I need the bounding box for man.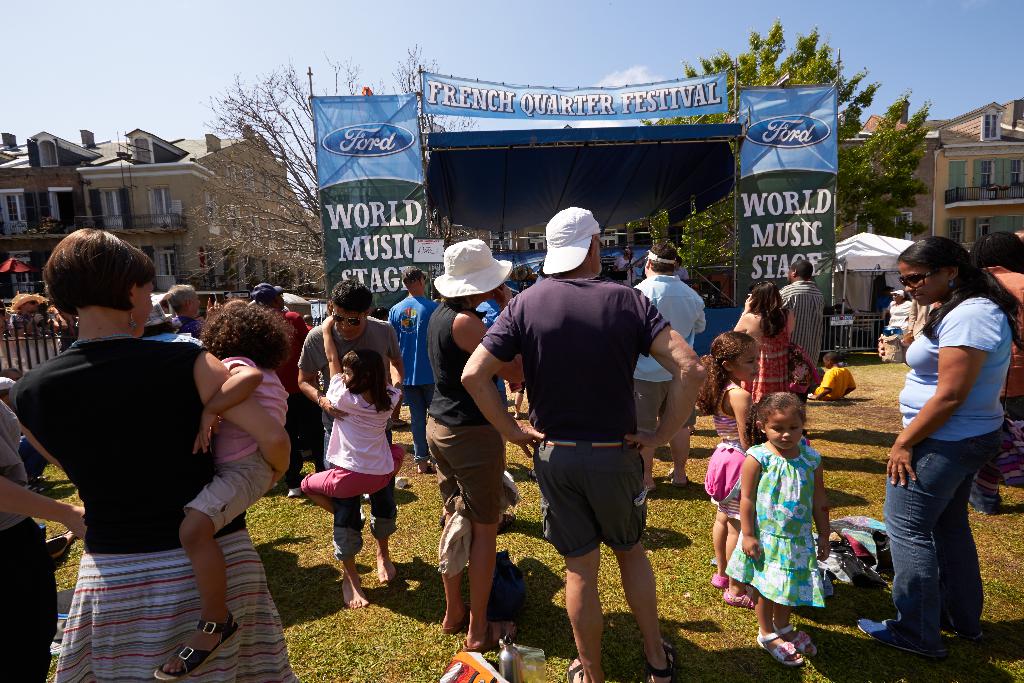
Here it is: <region>250, 283, 307, 497</region>.
